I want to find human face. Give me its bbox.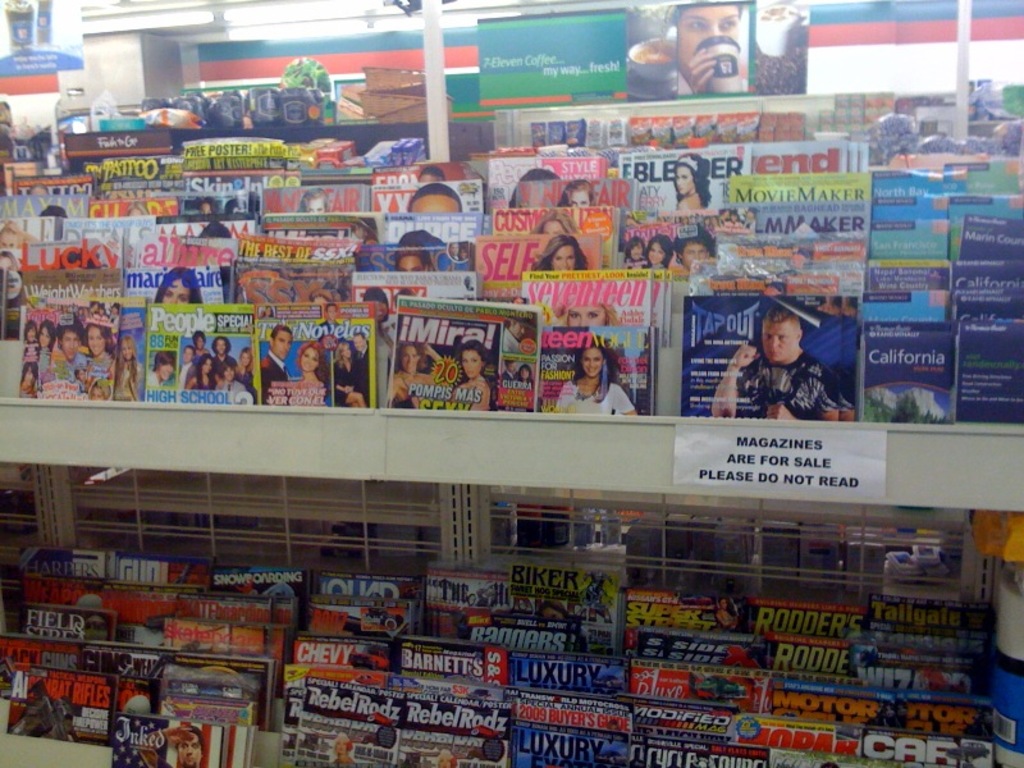
{"x1": 0, "y1": 255, "x2": 13, "y2": 269}.
